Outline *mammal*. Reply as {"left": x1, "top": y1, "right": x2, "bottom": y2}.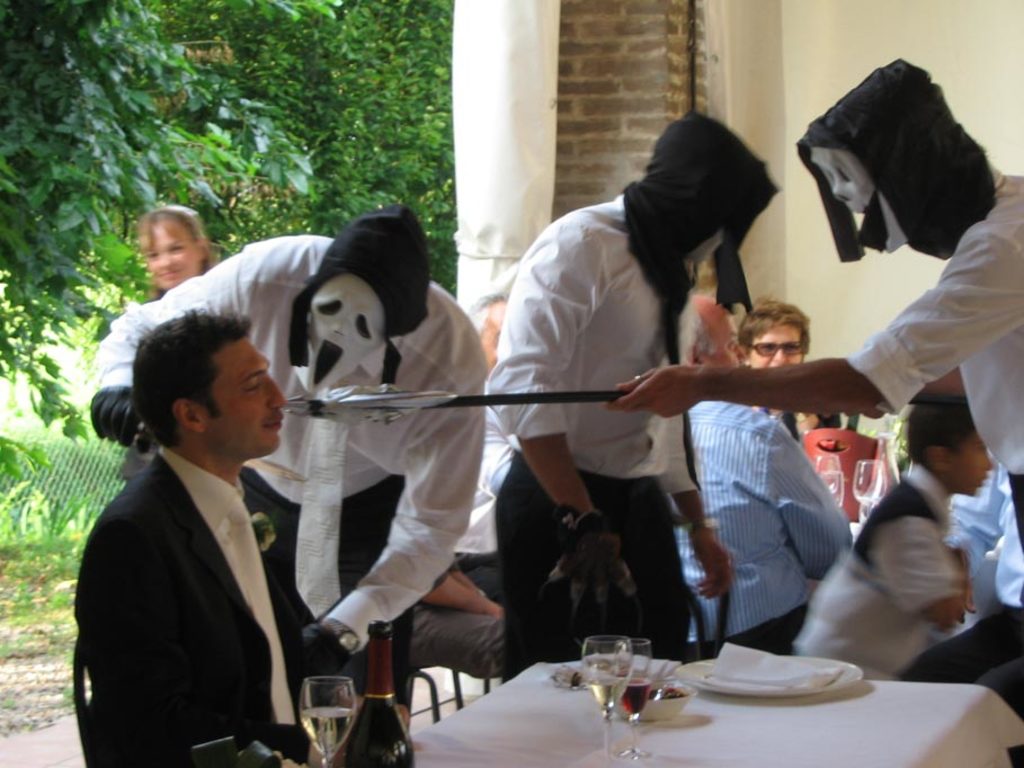
{"left": 609, "top": 53, "right": 1023, "bottom": 605}.
